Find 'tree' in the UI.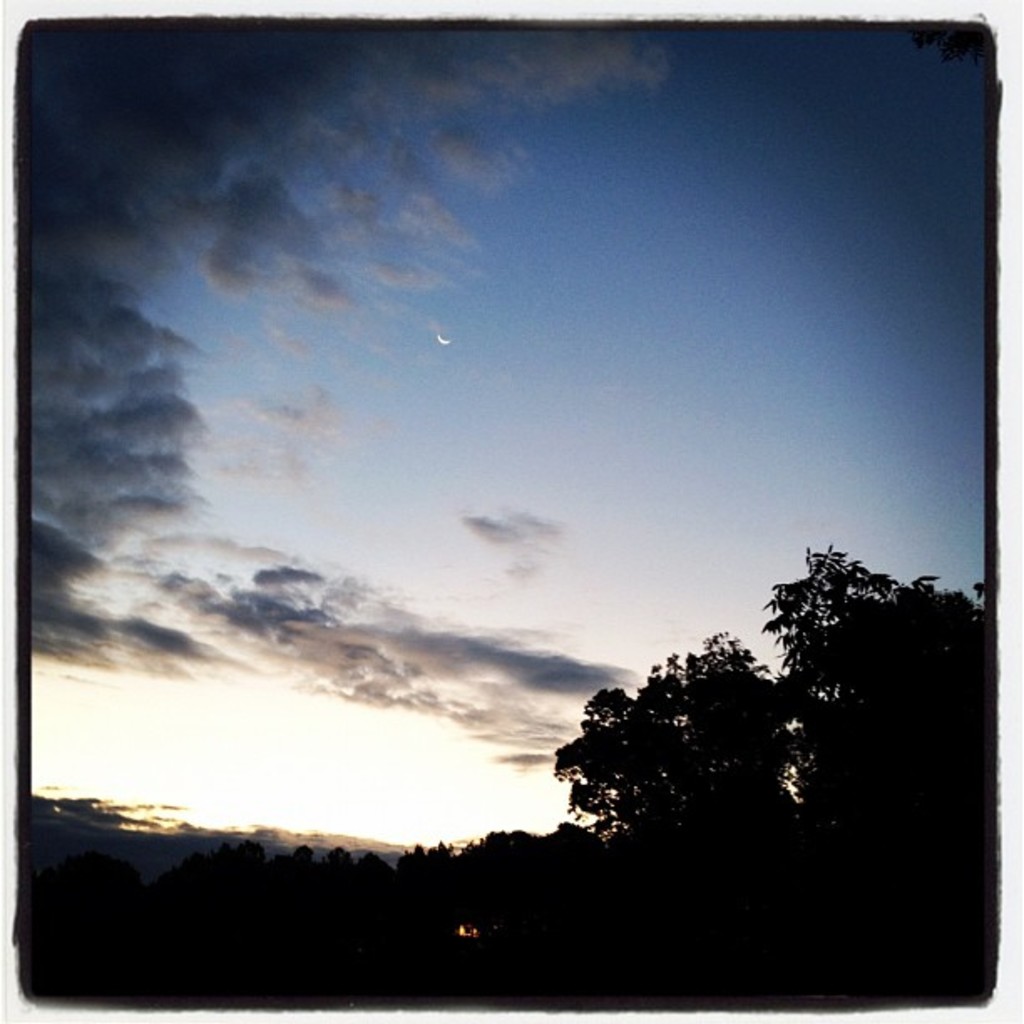
UI element at box=[758, 542, 991, 850].
